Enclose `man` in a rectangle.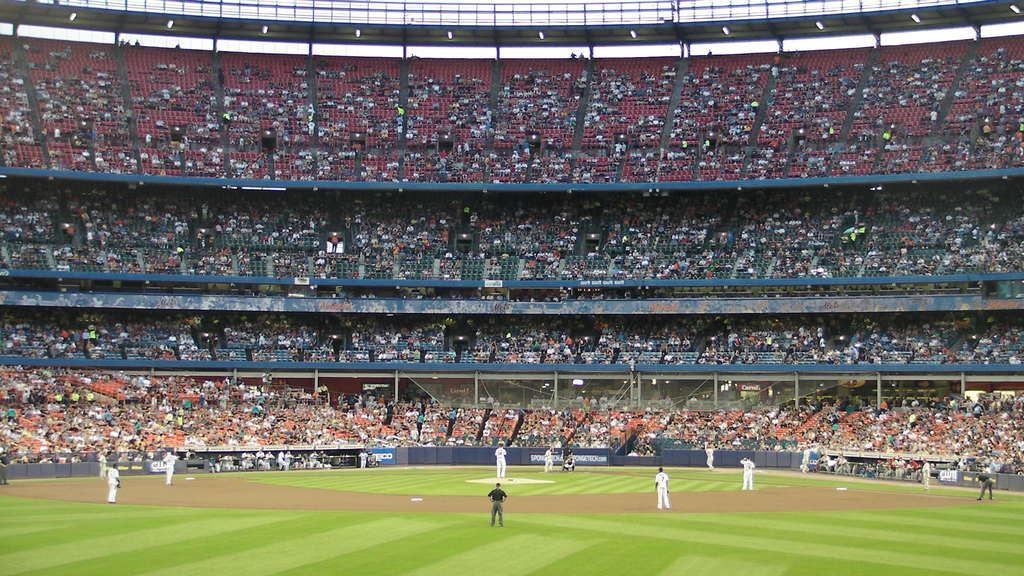
region(209, 456, 220, 476).
